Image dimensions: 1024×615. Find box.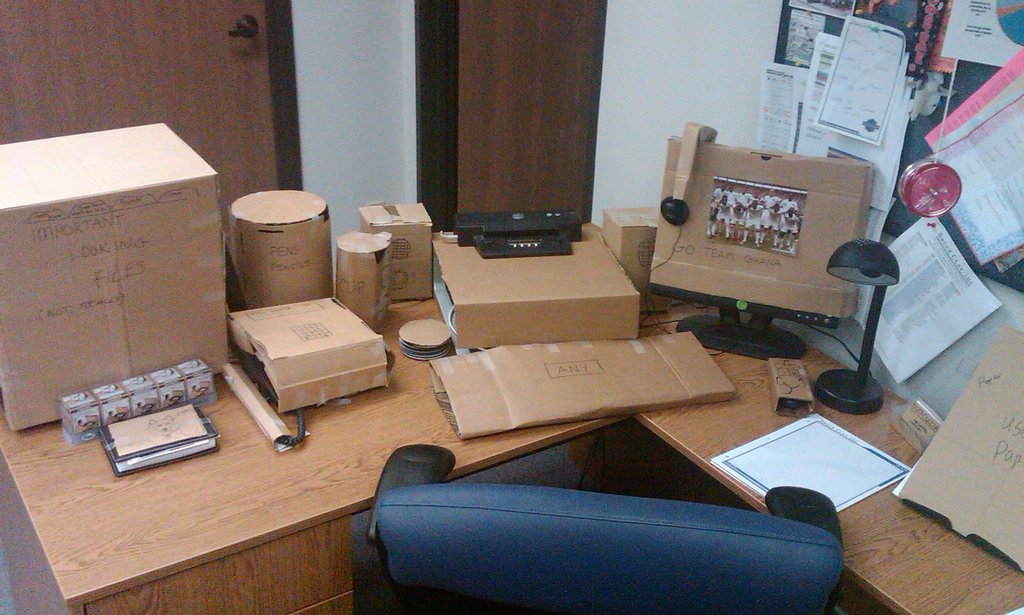
locate(233, 190, 332, 308).
